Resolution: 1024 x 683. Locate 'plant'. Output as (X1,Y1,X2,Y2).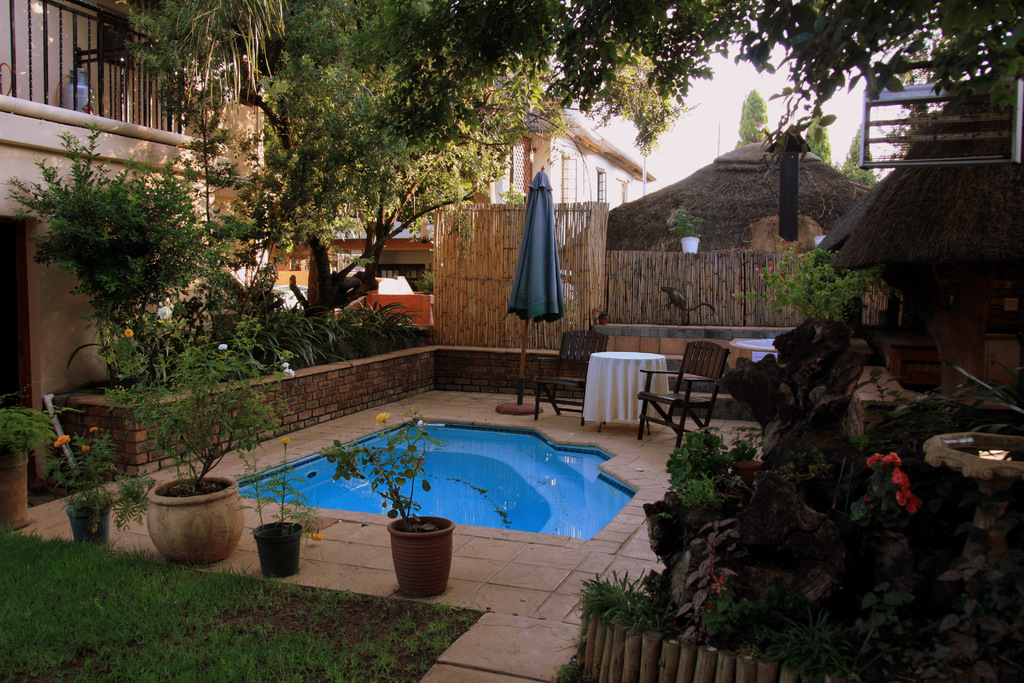
(235,431,323,545).
